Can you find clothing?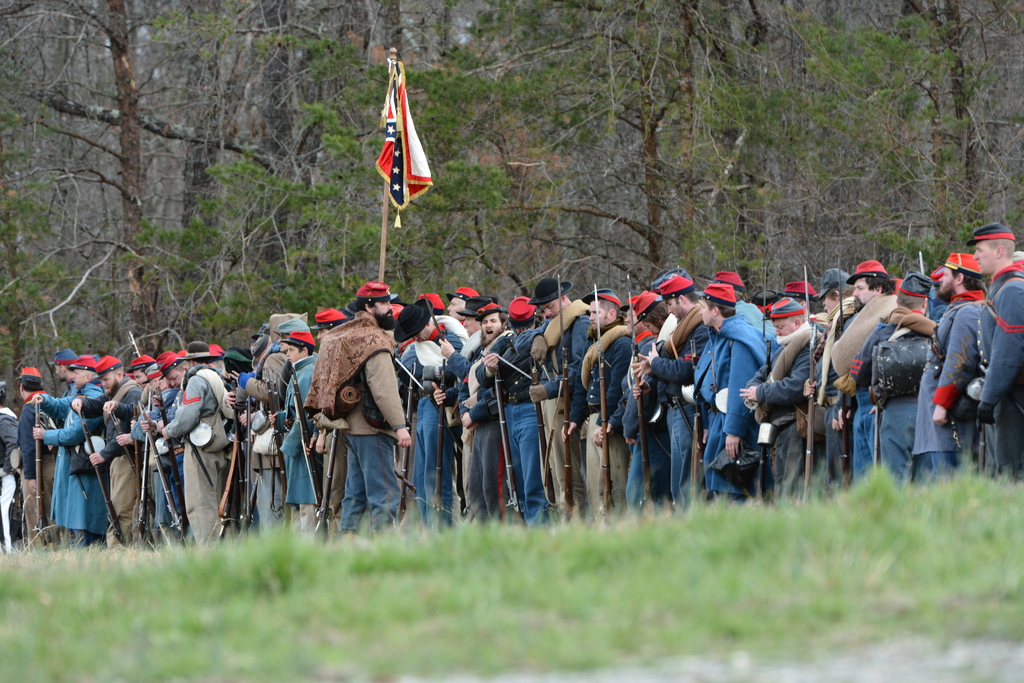
Yes, bounding box: left=410, top=333, right=479, bottom=532.
